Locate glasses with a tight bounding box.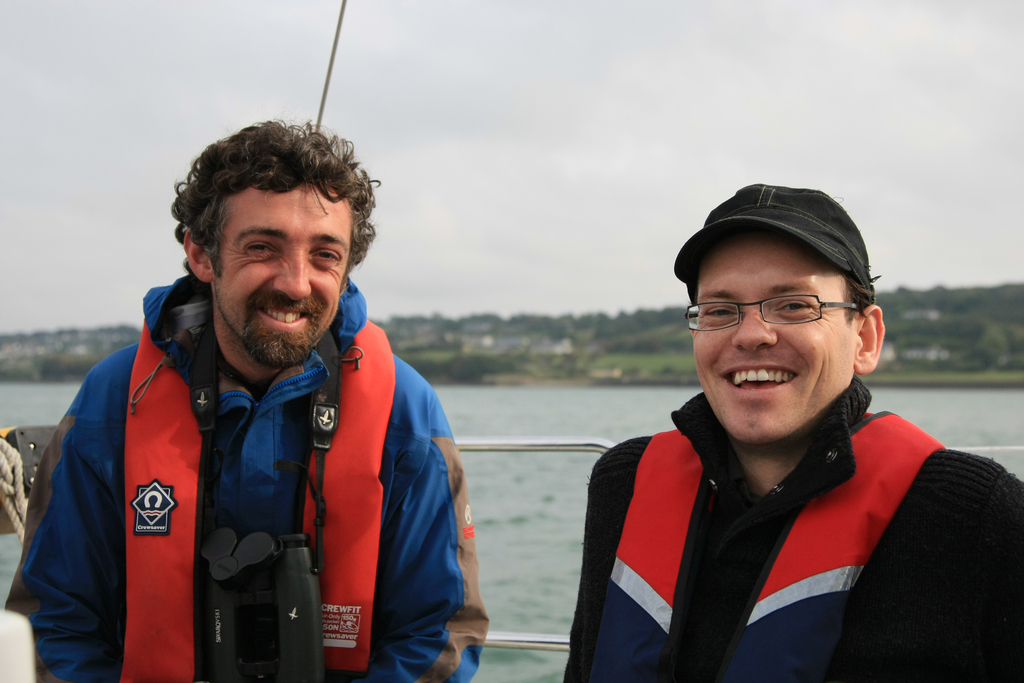
bbox=(687, 286, 872, 348).
